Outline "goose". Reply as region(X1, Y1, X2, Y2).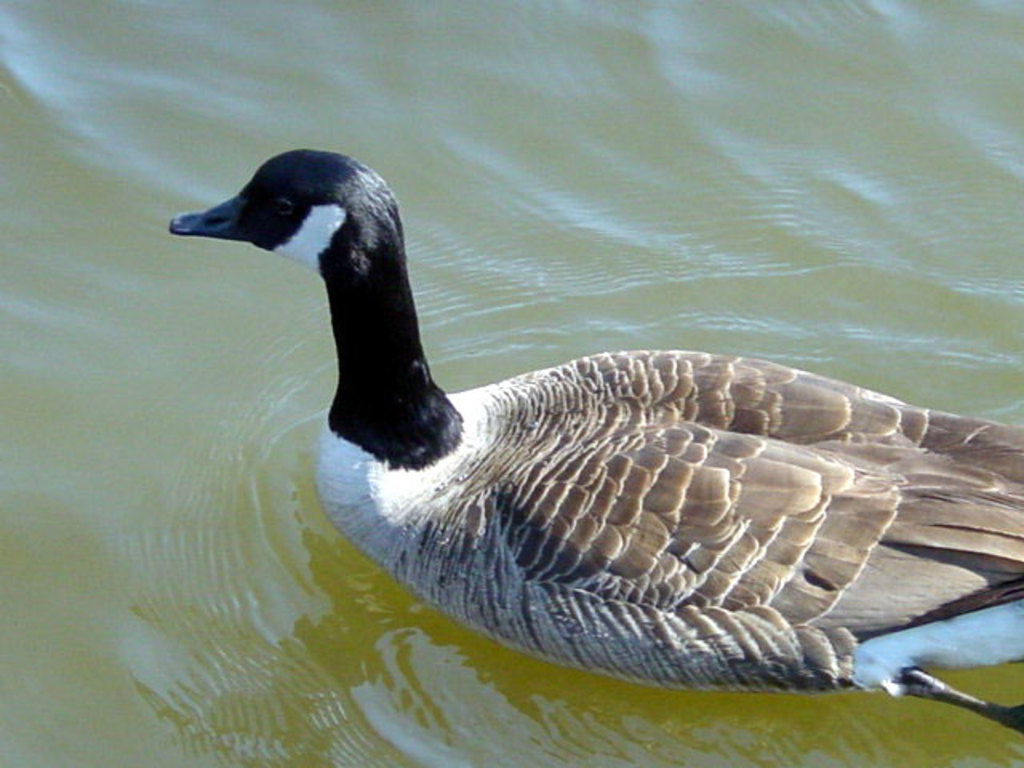
region(171, 149, 1021, 733).
